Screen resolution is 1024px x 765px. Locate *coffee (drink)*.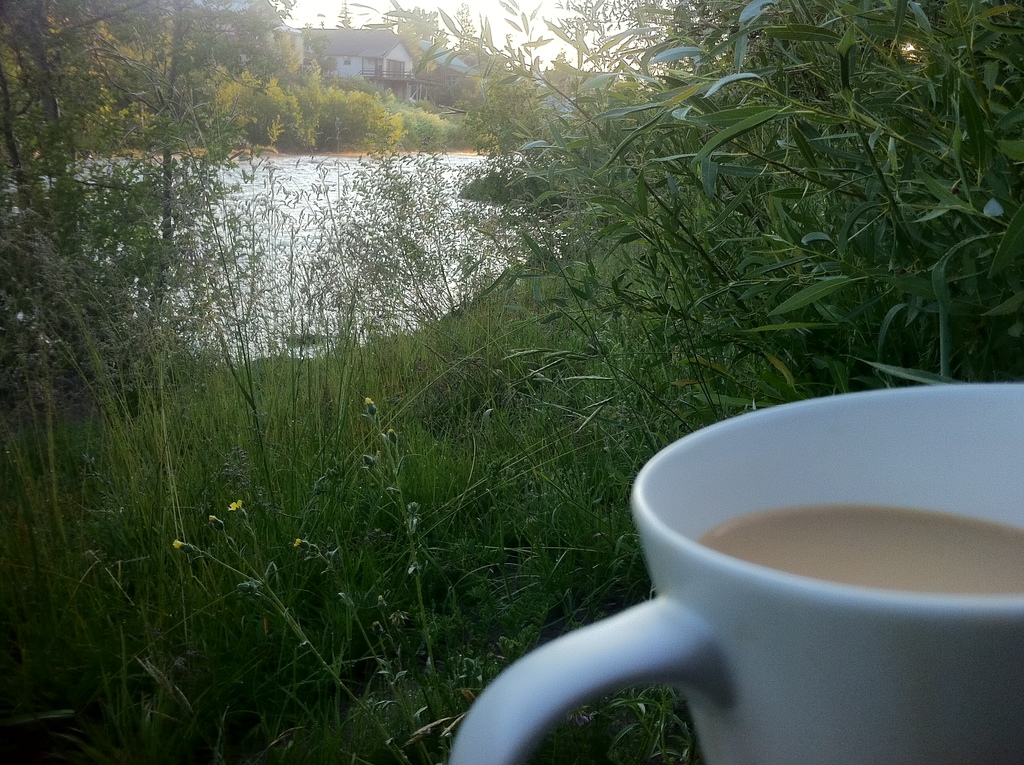
<bbox>692, 503, 1023, 592</bbox>.
